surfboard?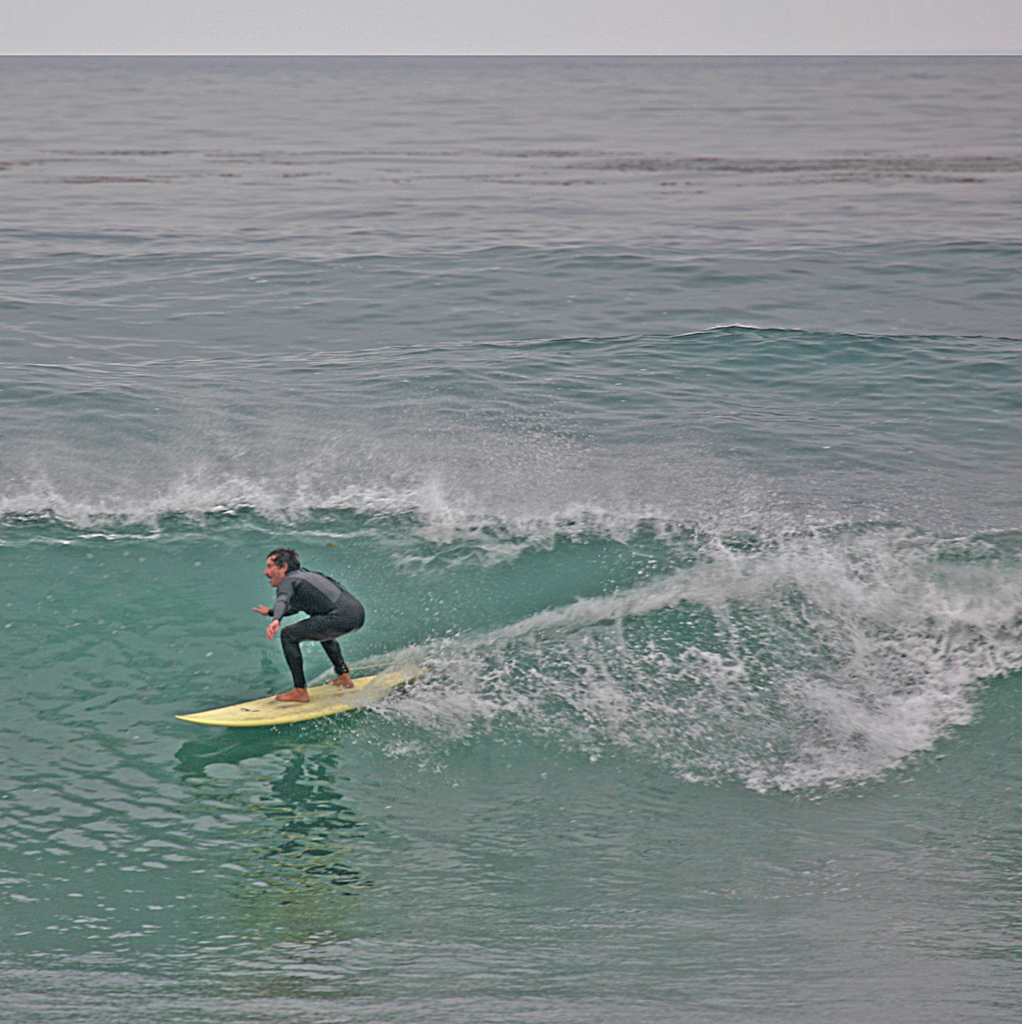
177,668,427,734
